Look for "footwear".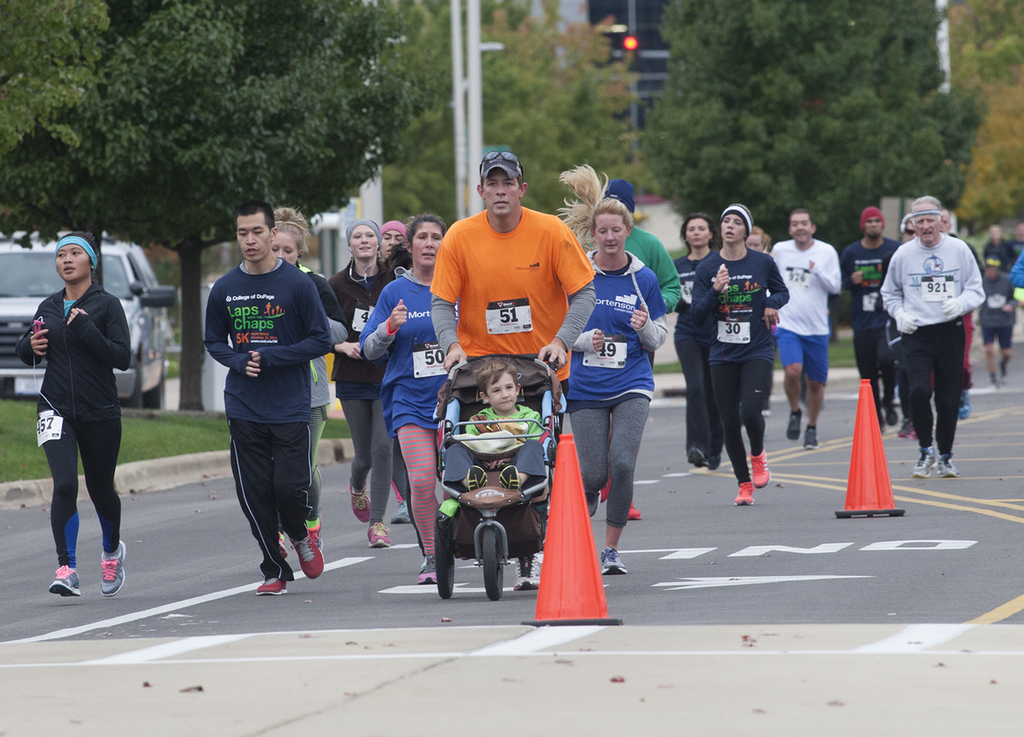
Found: bbox=(751, 450, 773, 487).
